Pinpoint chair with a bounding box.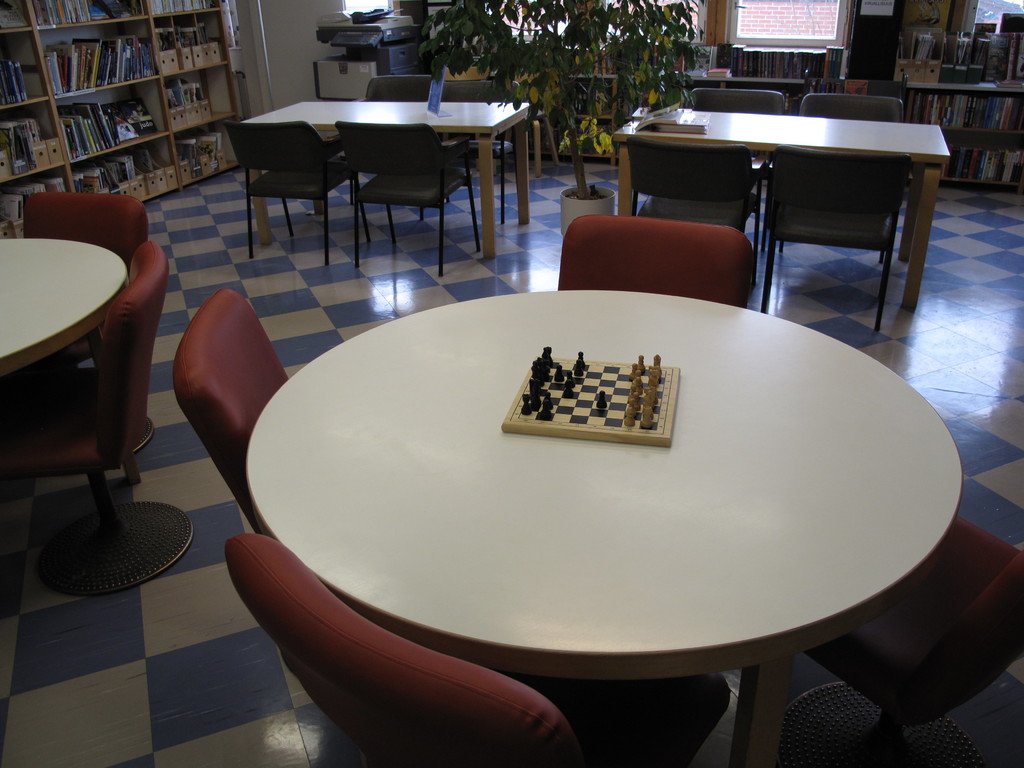
<region>169, 287, 288, 532</region>.
